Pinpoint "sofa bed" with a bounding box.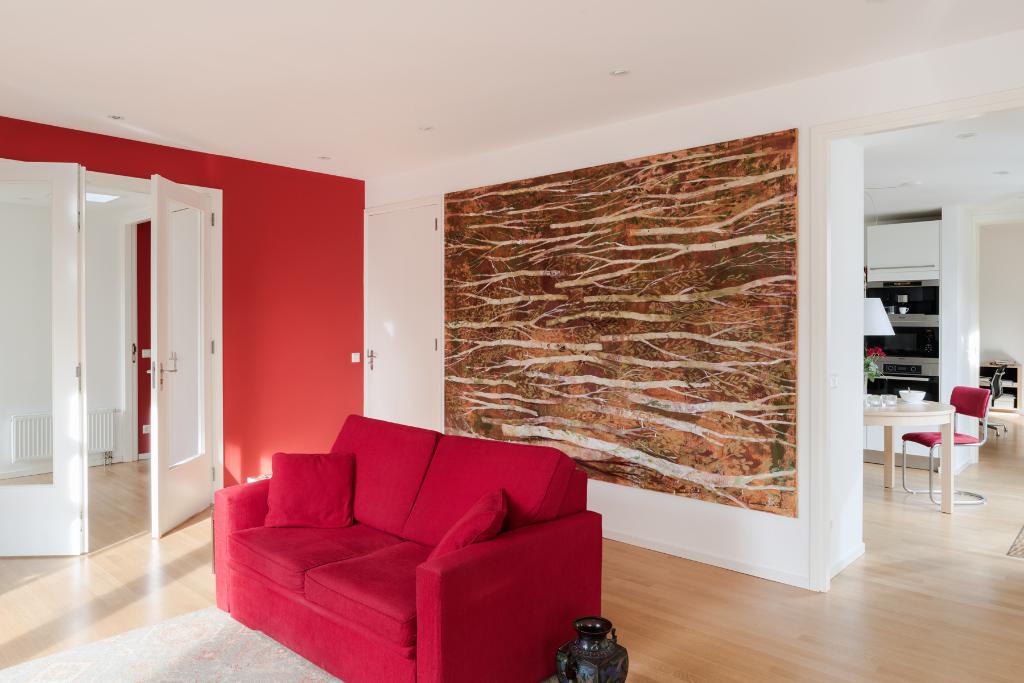
l=211, t=413, r=605, b=682.
